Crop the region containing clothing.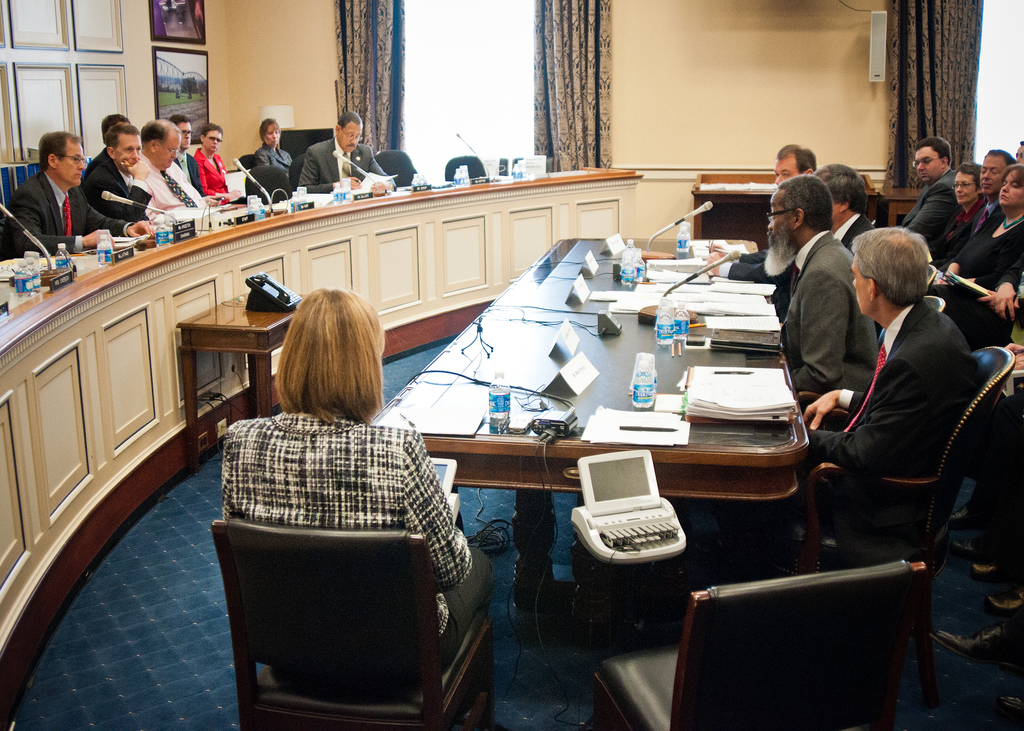
Crop region: bbox=[93, 157, 147, 220].
